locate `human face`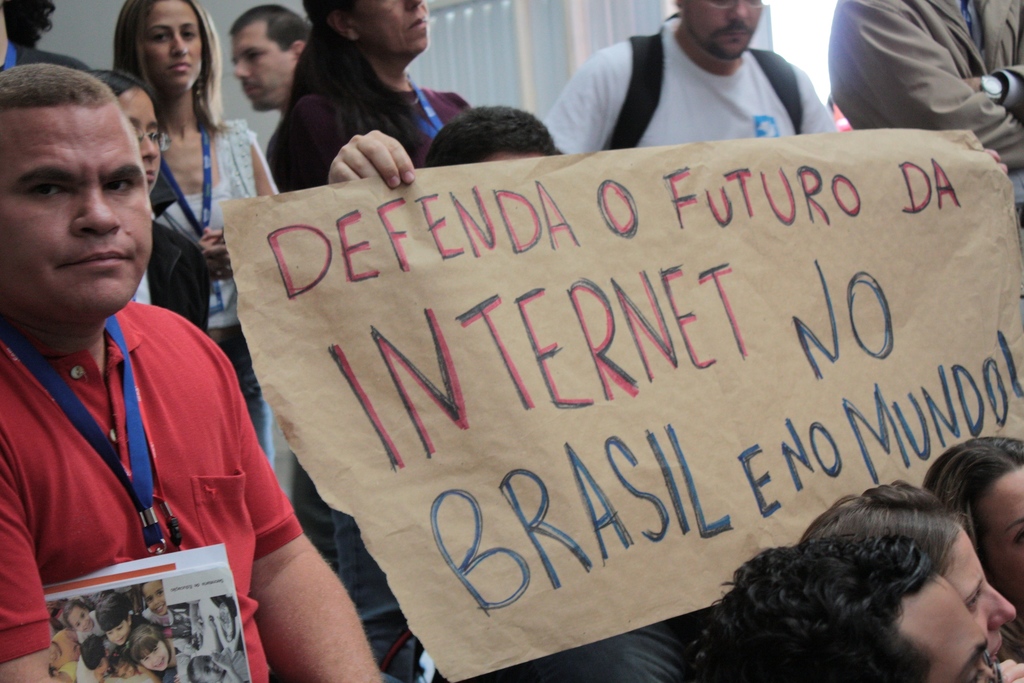
[225,23,297,114]
